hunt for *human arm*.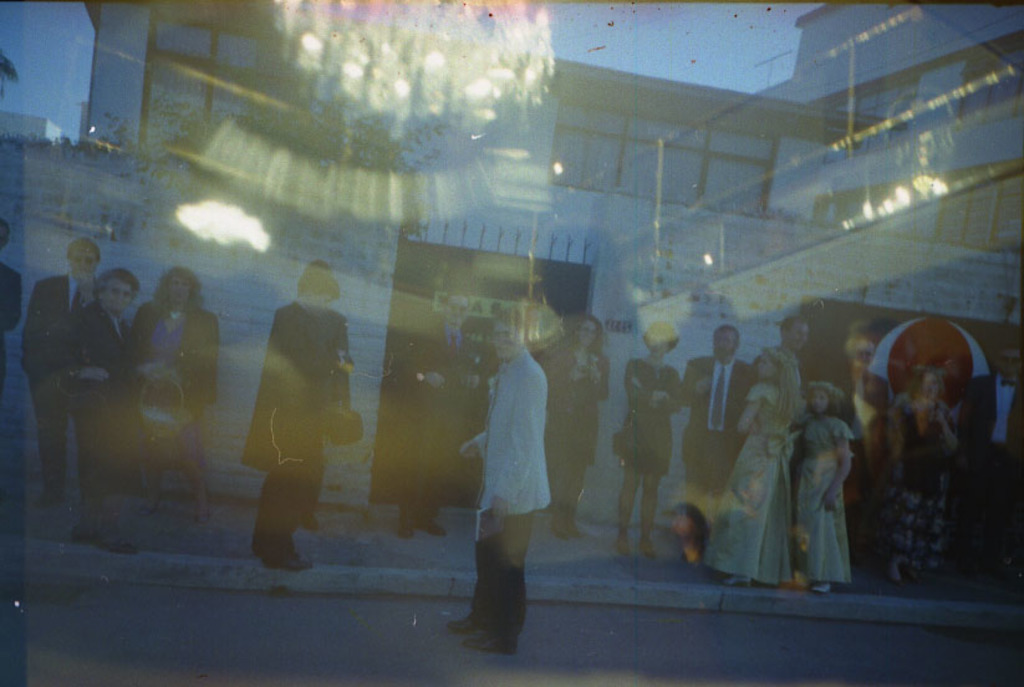
Hunted down at l=551, t=362, r=593, b=385.
